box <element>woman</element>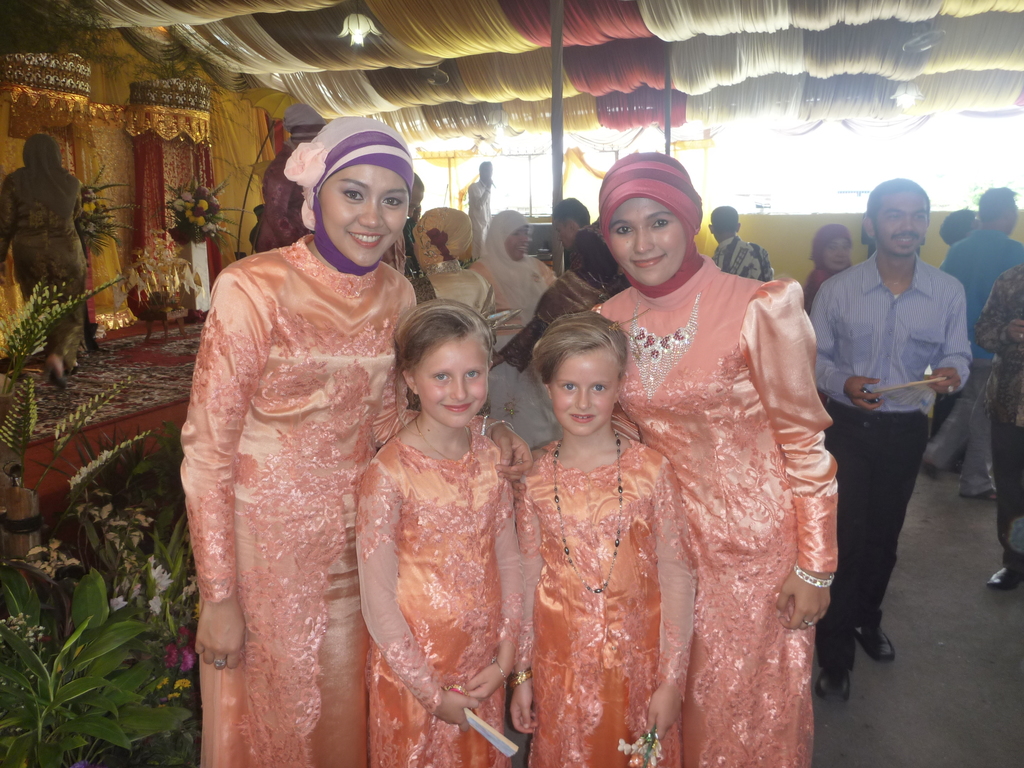
[x1=161, y1=108, x2=418, y2=767]
